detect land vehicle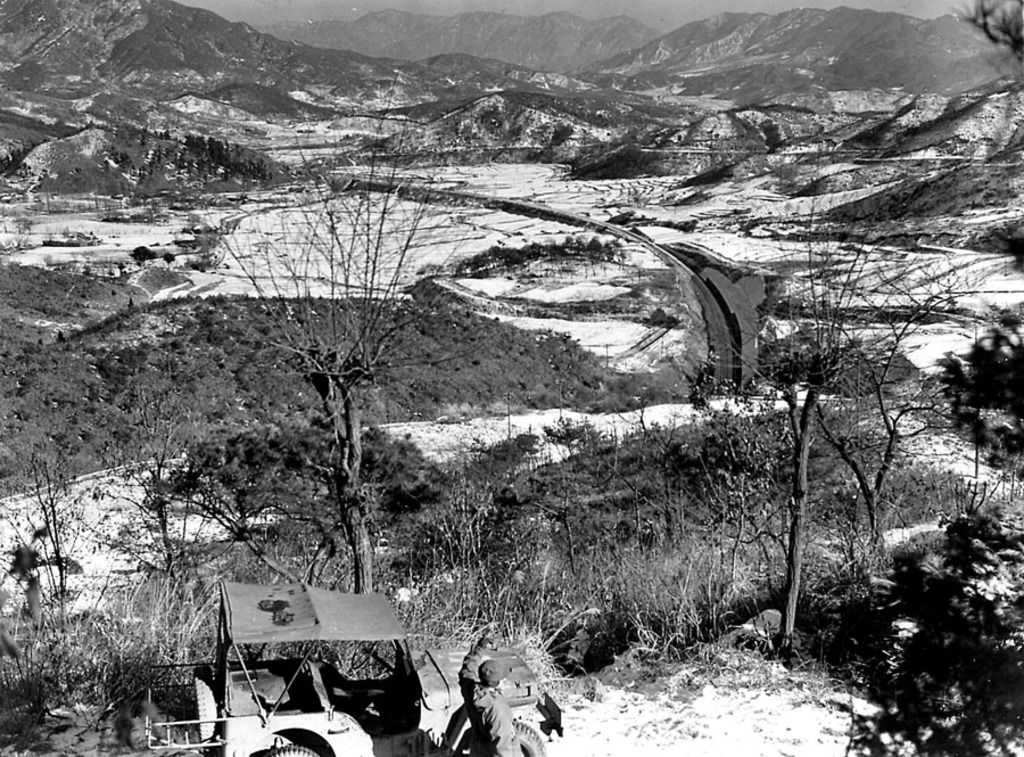
<bbox>141, 582, 562, 755</bbox>
